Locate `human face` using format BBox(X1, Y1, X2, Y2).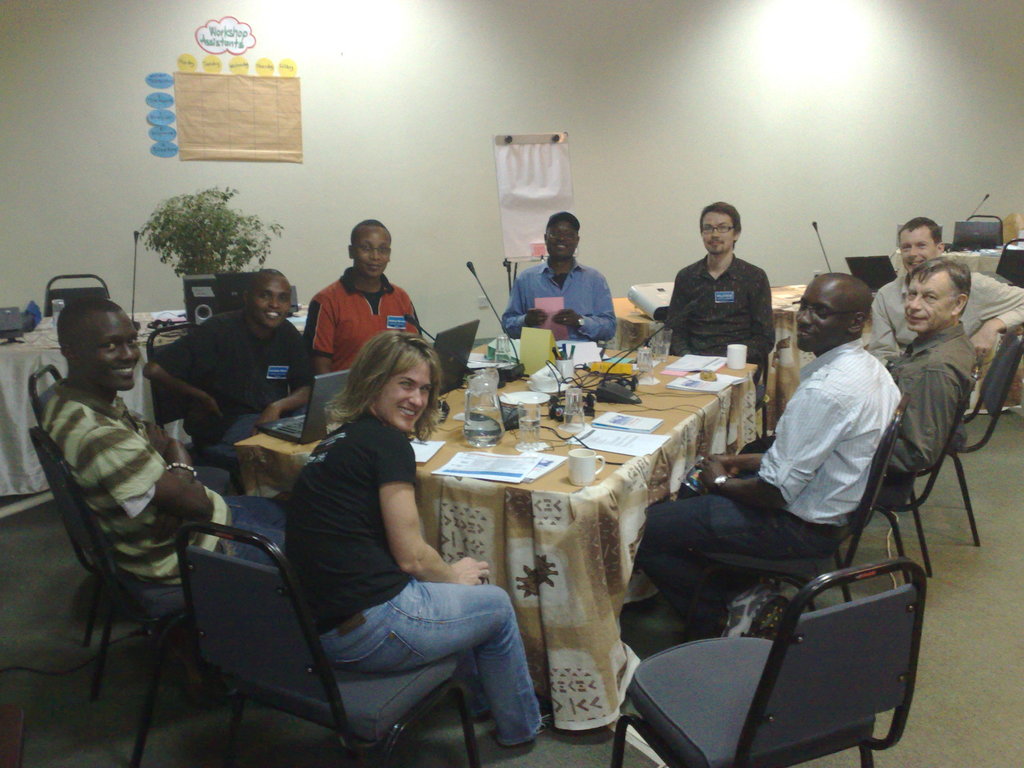
BBox(889, 266, 952, 332).
